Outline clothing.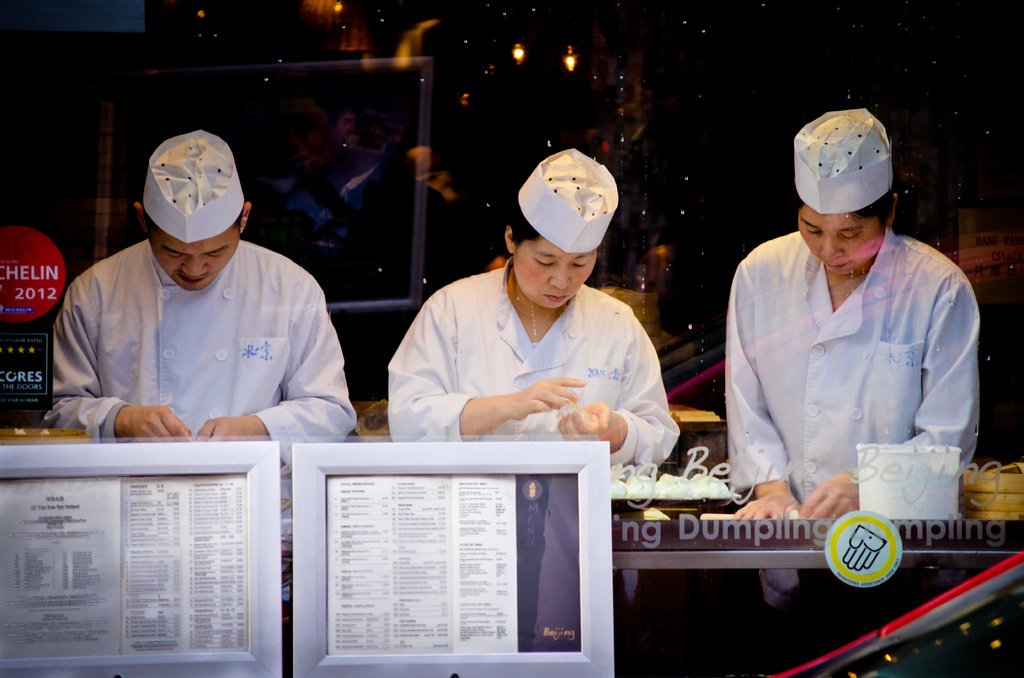
Outline: region(387, 261, 680, 474).
